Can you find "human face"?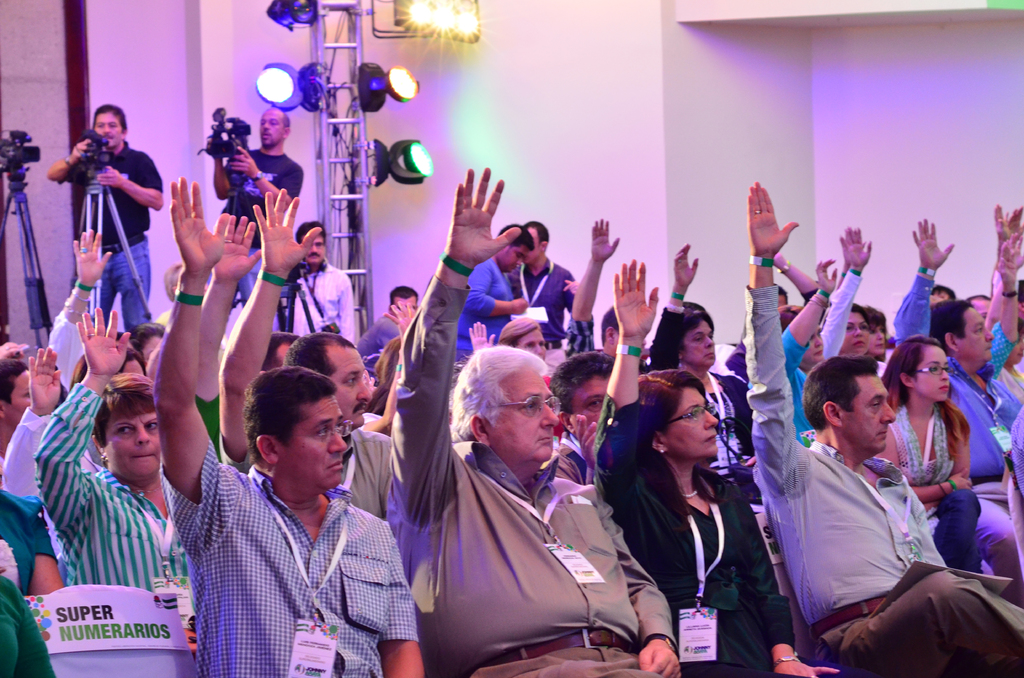
Yes, bounding box: rect(968, 296, 989, 323).
